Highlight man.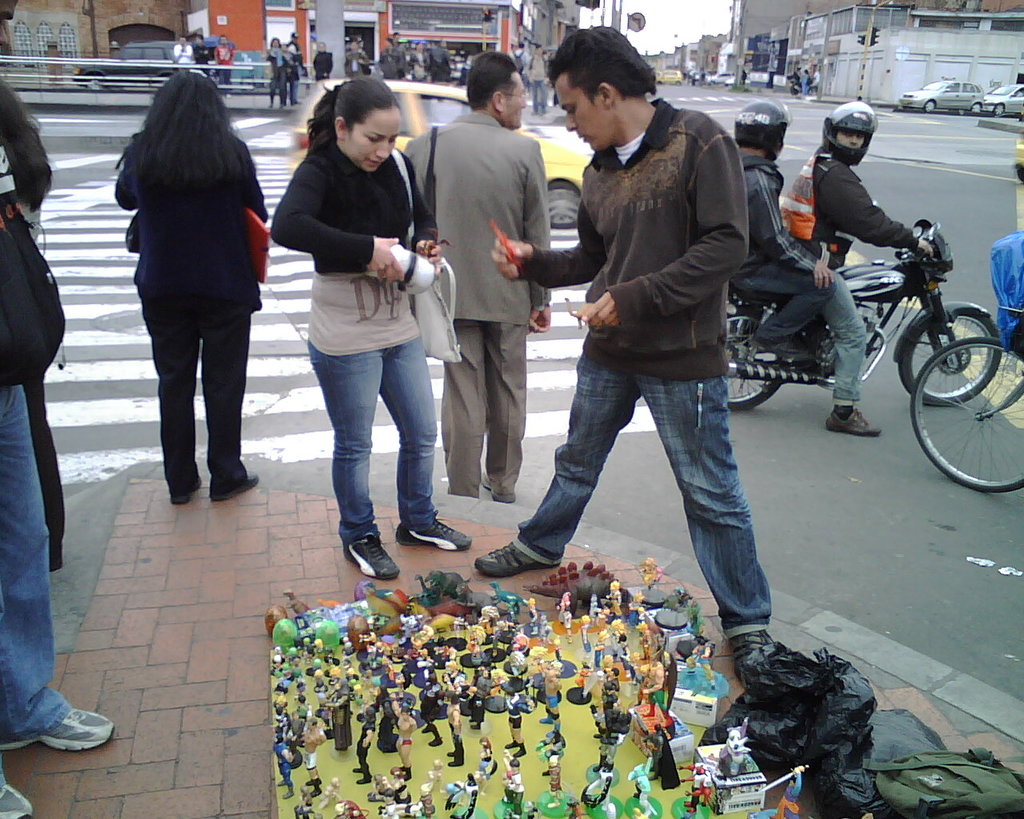
Highlighted region: 734:94:839:366.
